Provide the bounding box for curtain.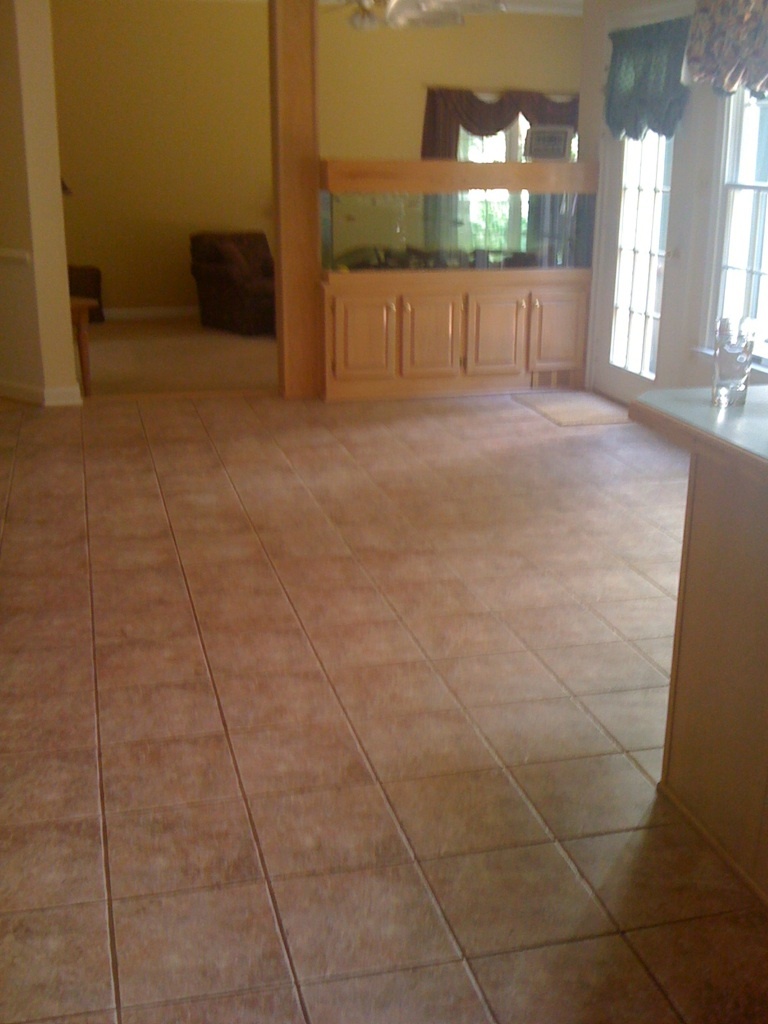
left=681, top=0, right=767, bottom=100.
